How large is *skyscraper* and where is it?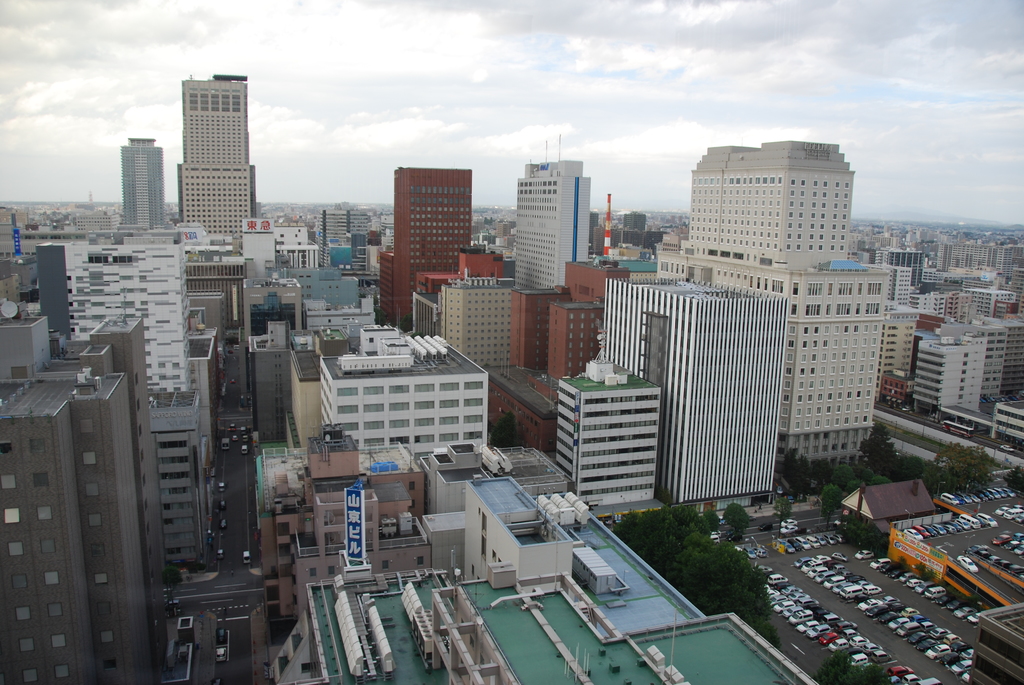
Bounding box: detection(118, 134, 173, 224).
